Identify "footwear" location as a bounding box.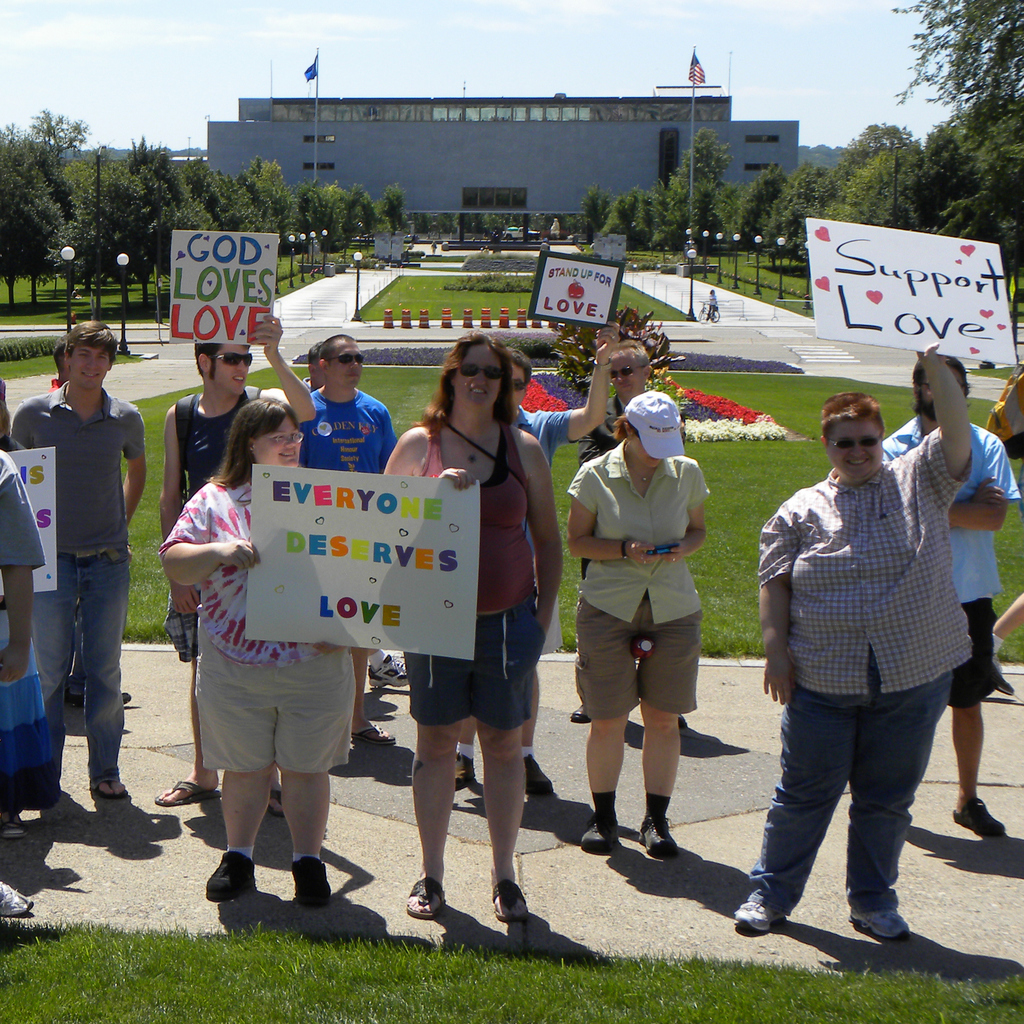
box(579, 806, 621, 853).
